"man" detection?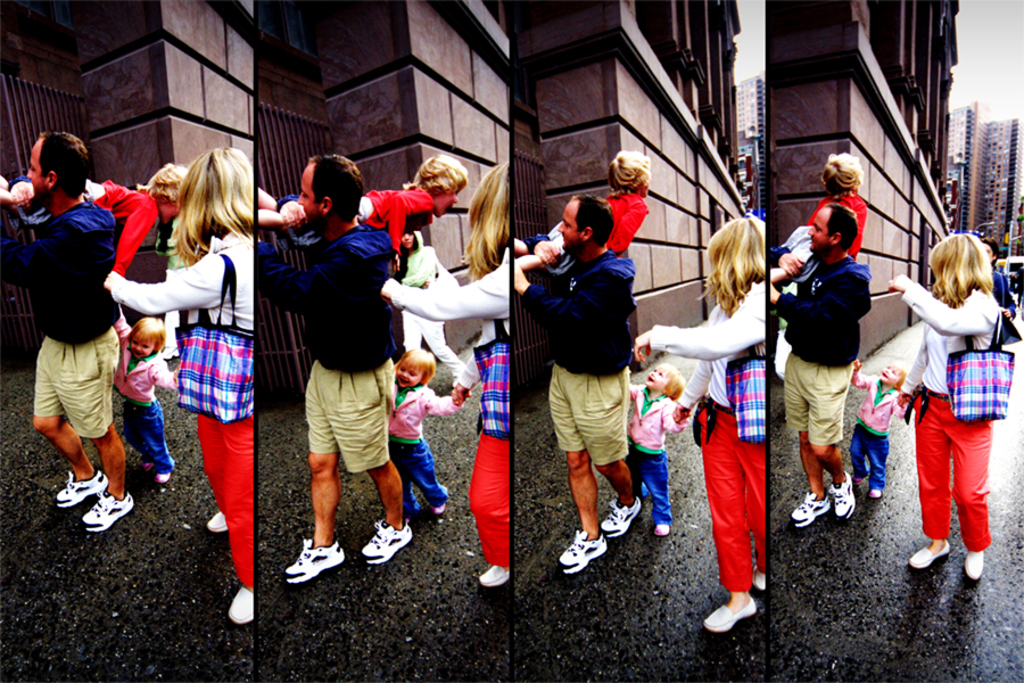
(0,132,139,535)
